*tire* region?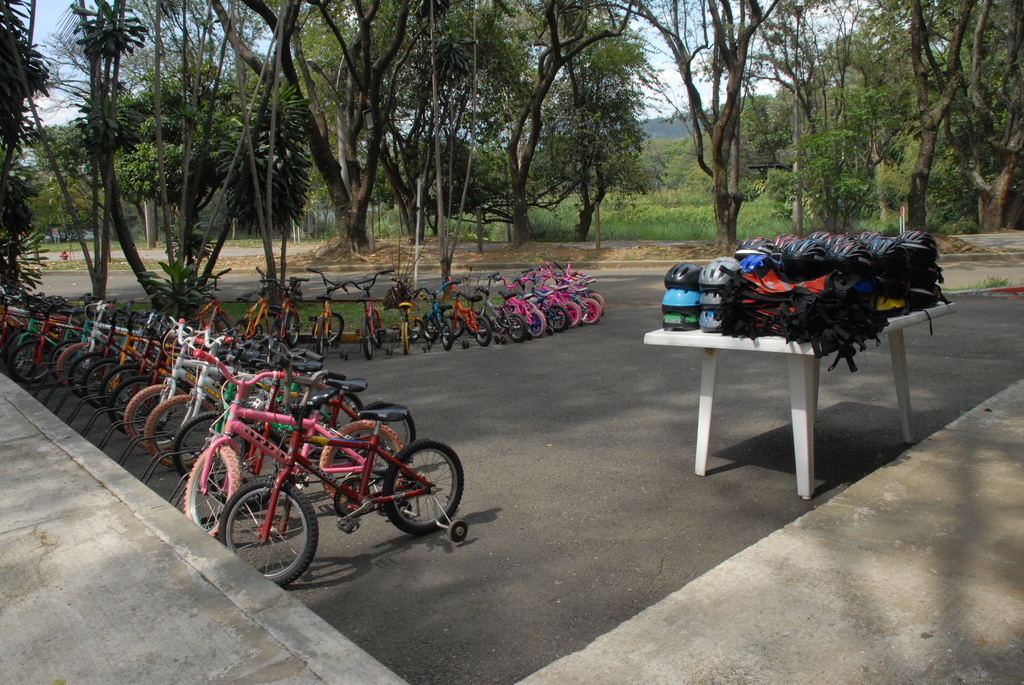
bbox(216, 475, 323, 586)
